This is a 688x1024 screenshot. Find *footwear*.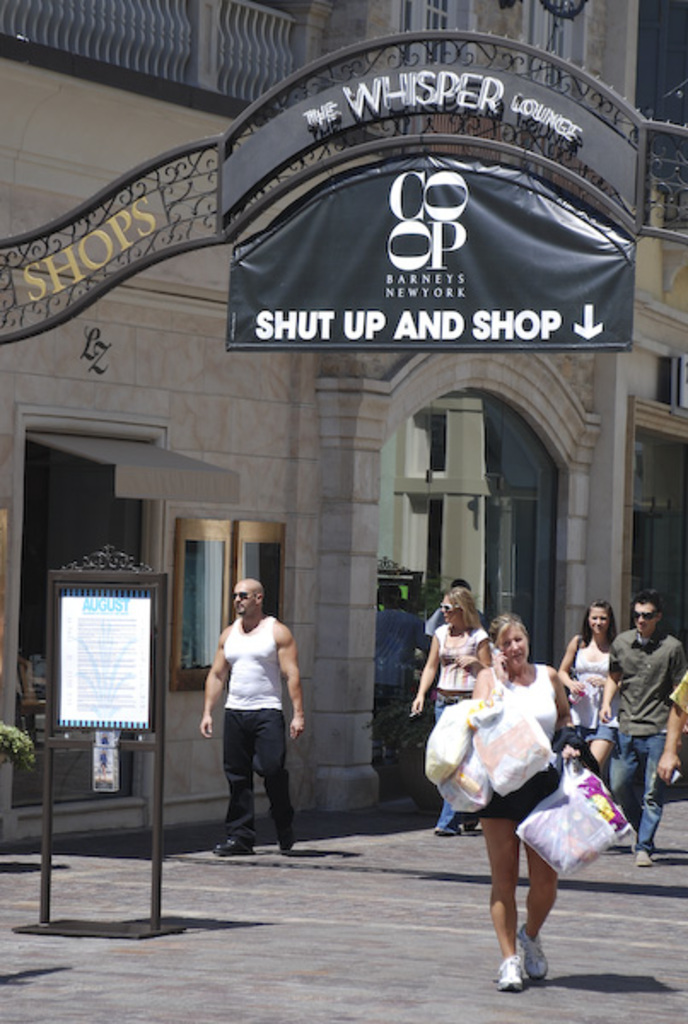
Bounding box: [516,923,557,980].
